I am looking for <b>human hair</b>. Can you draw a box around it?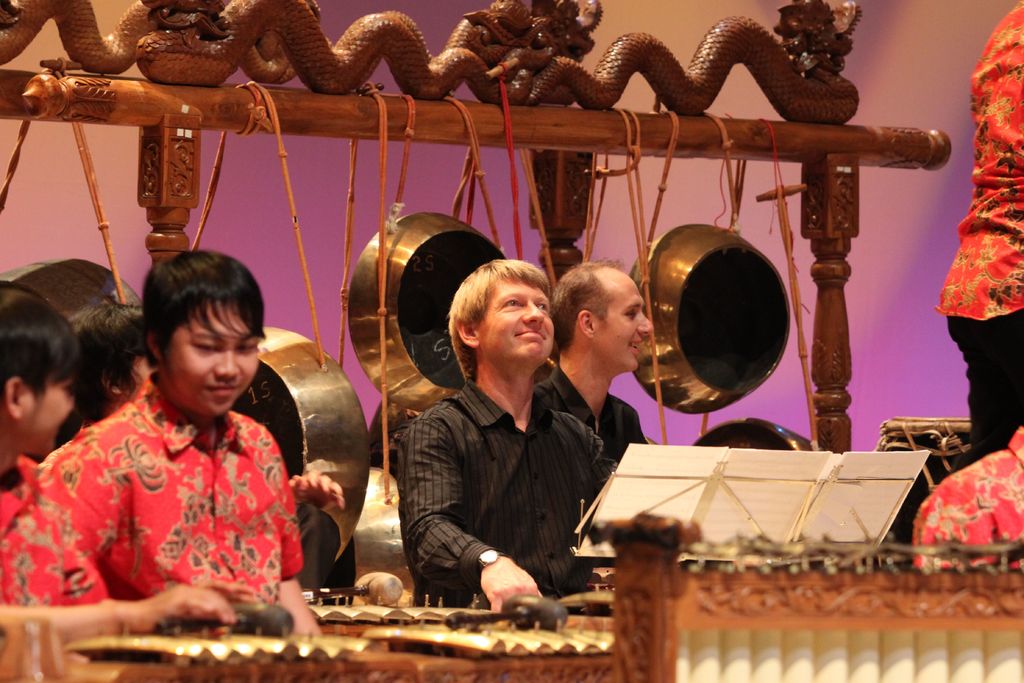
Sure, the bounding box is [61, 289, 140, 443].
